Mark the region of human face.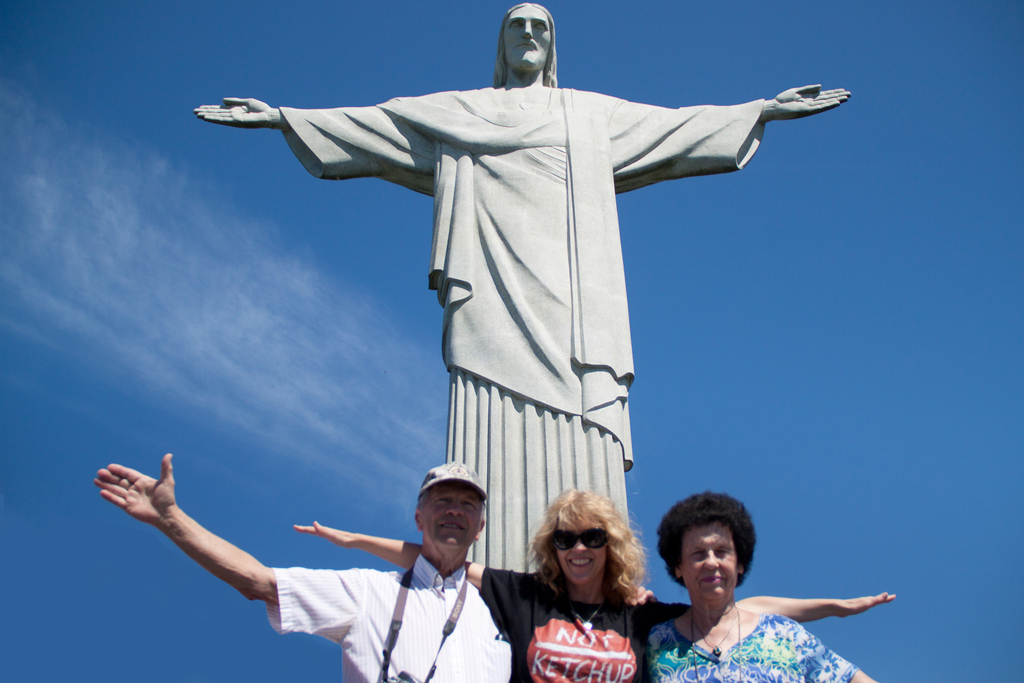
Region: (419, 484, 481, 556).
